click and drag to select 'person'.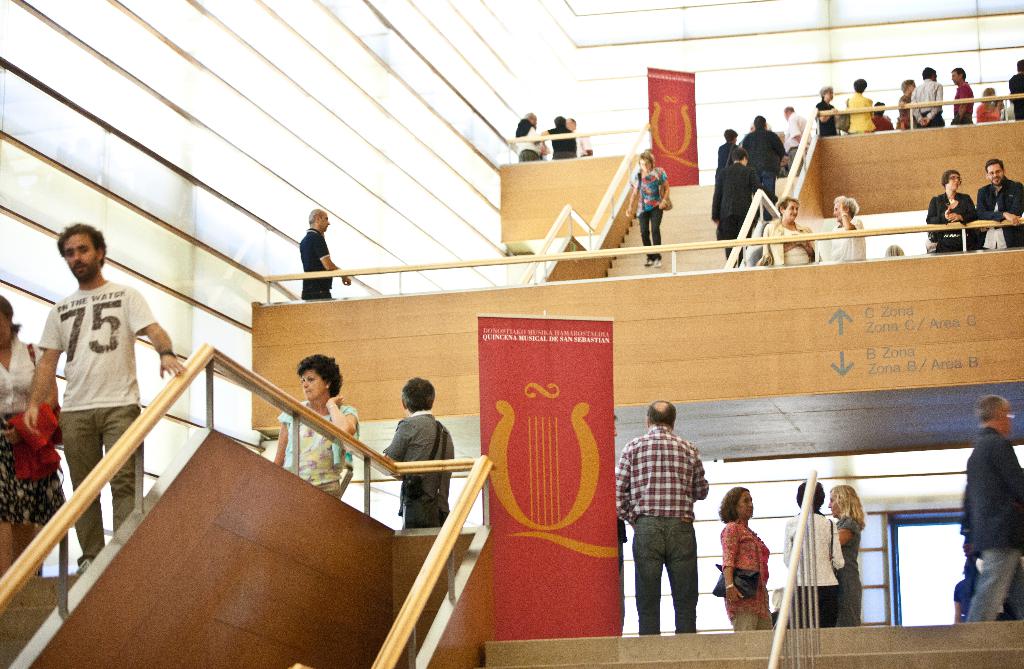
Selection: x1=567, y1=117, x2=595, y2=160.
